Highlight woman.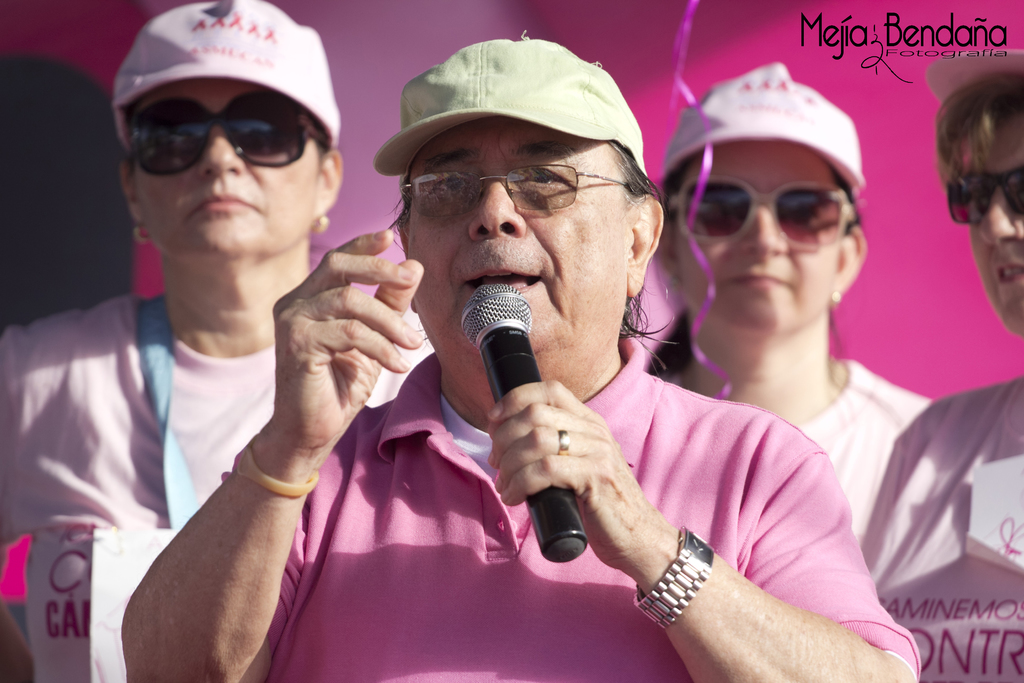
Highlighted region: l=0, t=0, r=436, b=682.
